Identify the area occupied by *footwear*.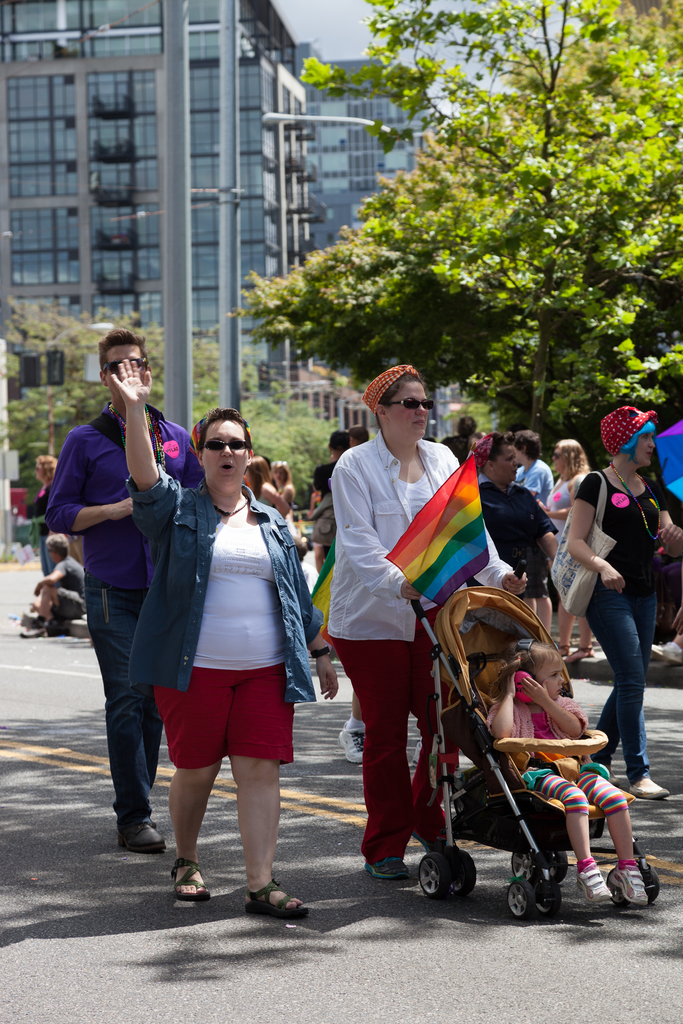
Area: 609:863:646:904.
